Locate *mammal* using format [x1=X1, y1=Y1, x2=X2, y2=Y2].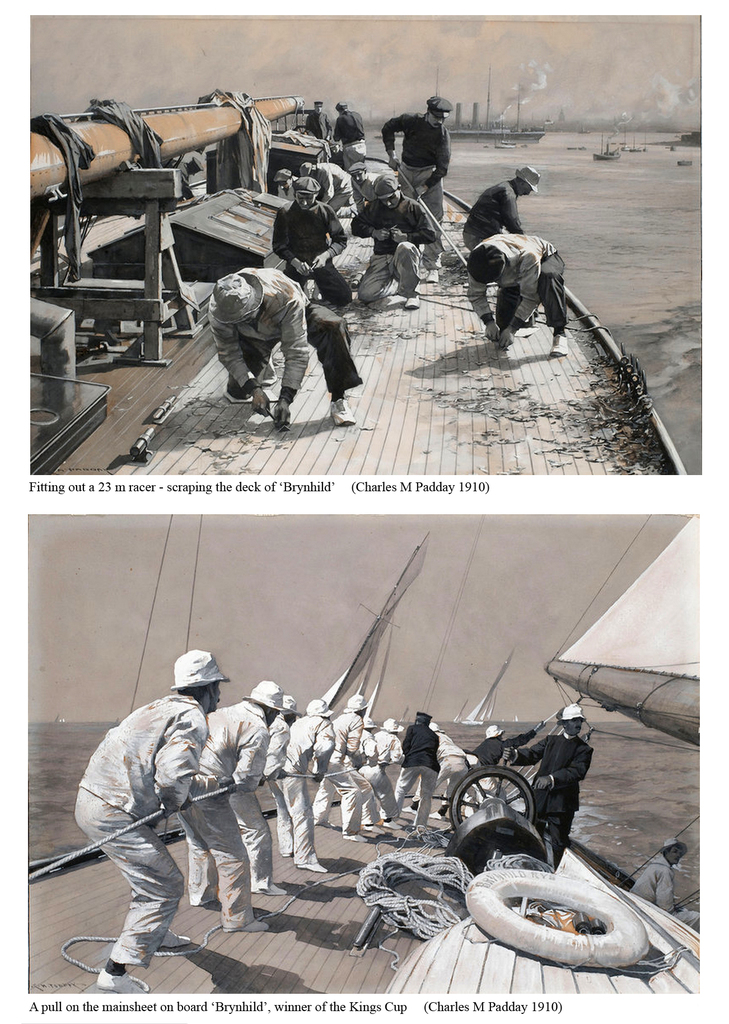
[x1=478, y1=720, x2=548, y2=794].
